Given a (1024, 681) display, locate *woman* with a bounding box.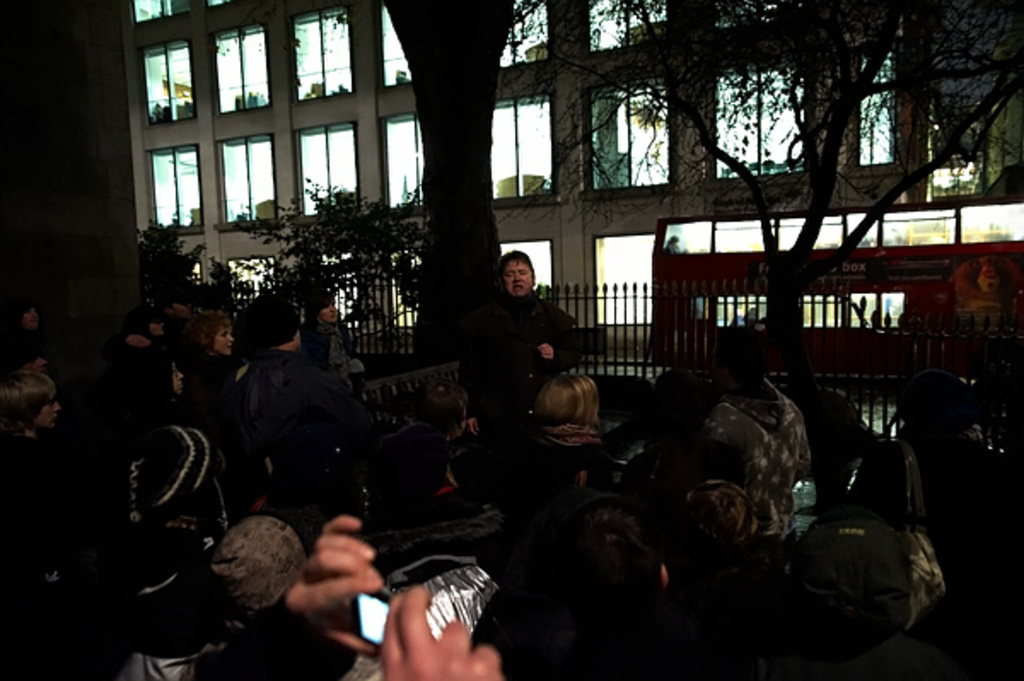
Located: [x1=191, y1=311, x2=266, y2=505].
